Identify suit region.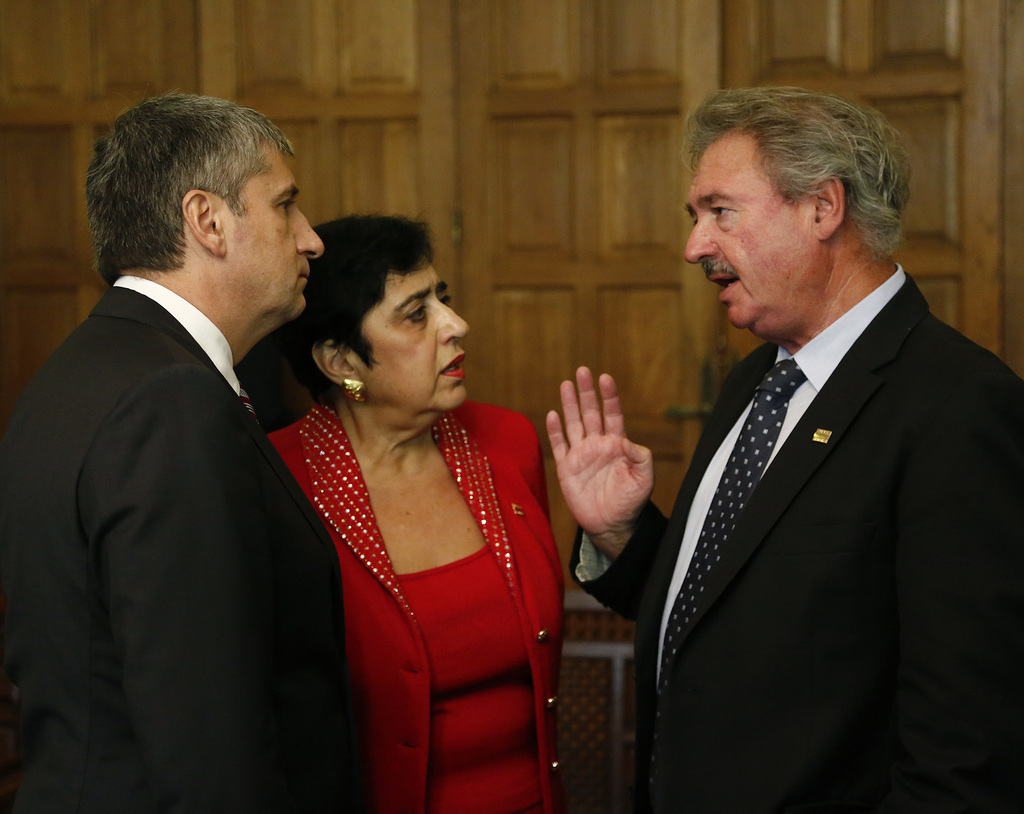
Region: {"left": 572, "top": 260, "right": 1023, "bottom": 813}.
